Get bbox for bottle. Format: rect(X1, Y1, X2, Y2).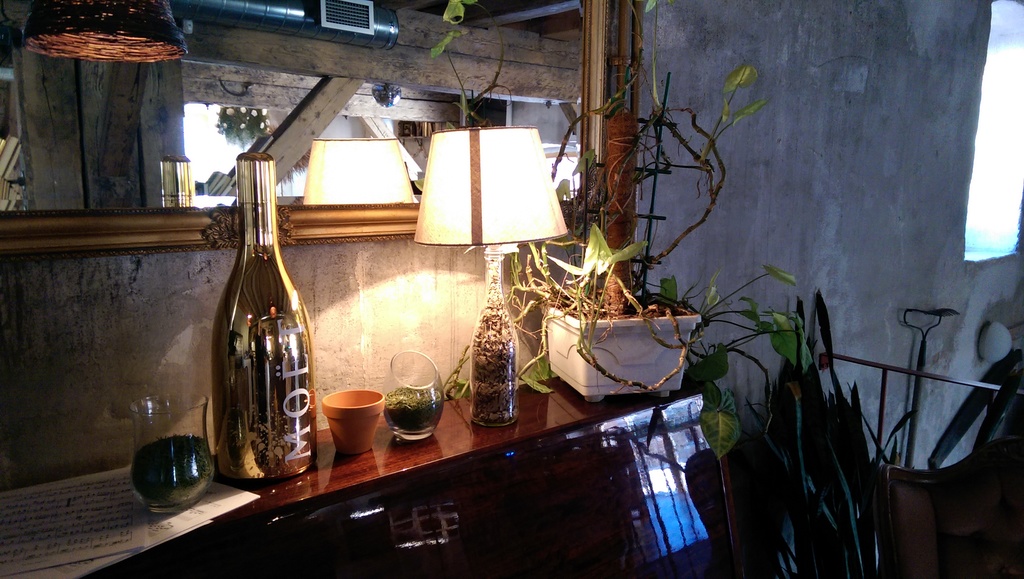
rect(464, 240, 535, 418).
